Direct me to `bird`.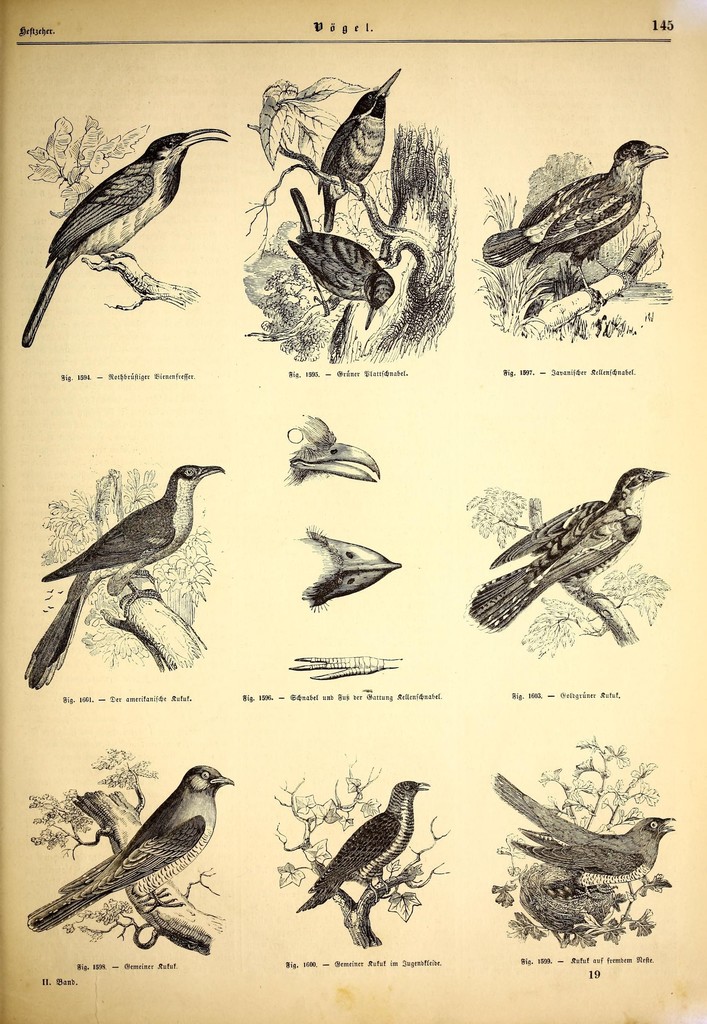
Direction: 467 466 671 634.
